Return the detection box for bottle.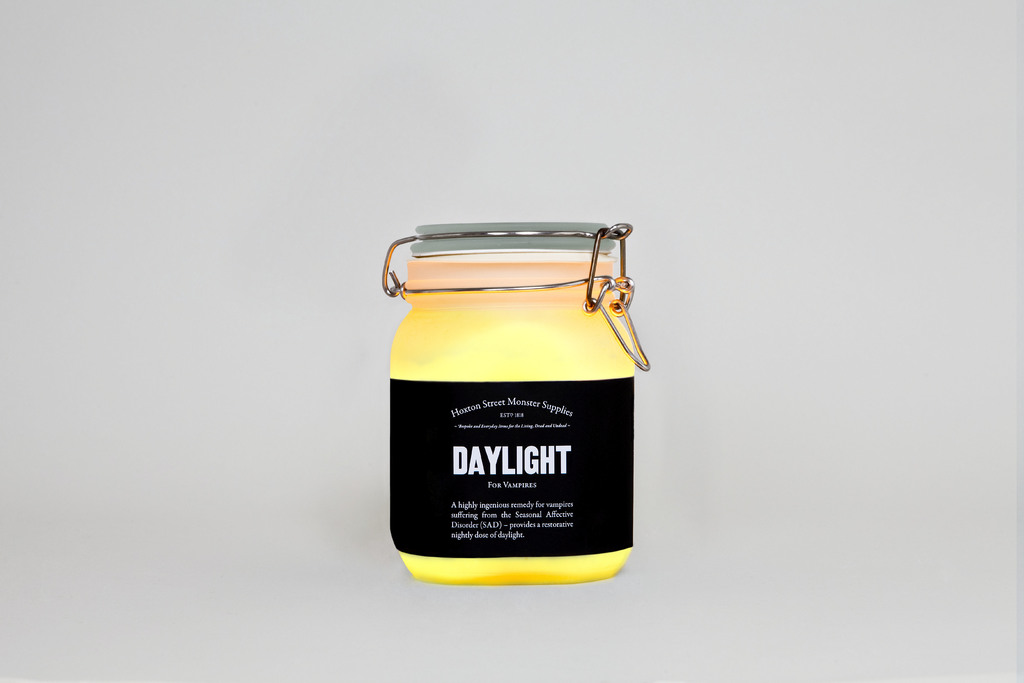
bbox(378, 221, 651, 586).
